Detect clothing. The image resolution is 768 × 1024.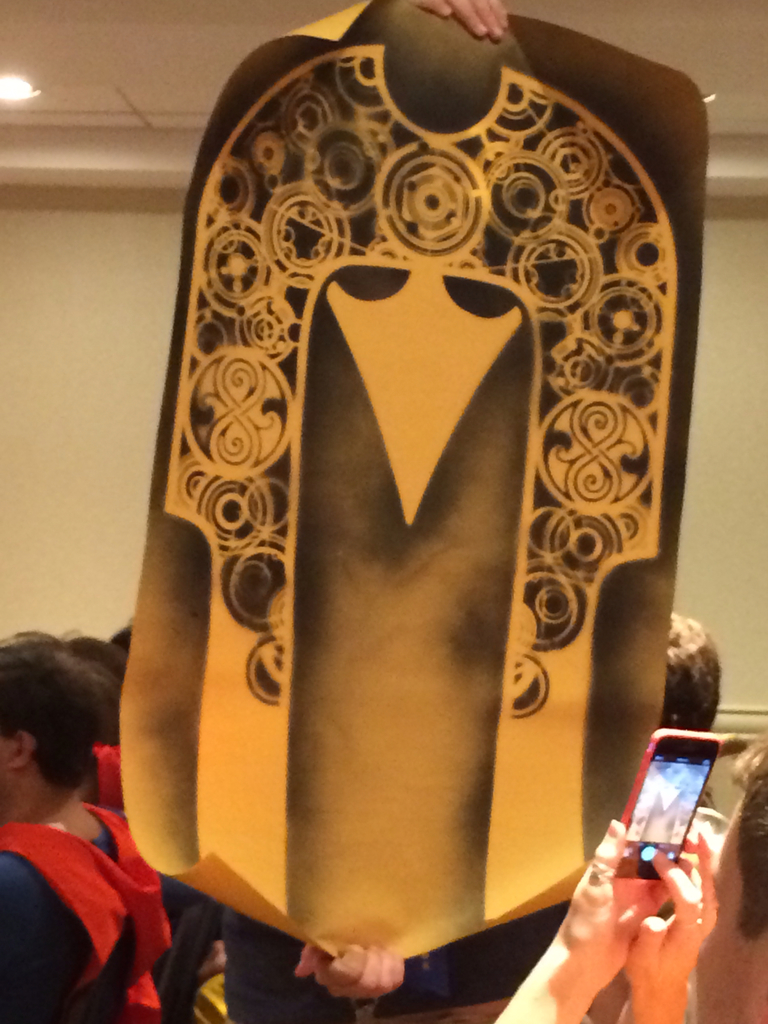
pyautogui.locateOnScreen(86, 742, 219, 1023).
